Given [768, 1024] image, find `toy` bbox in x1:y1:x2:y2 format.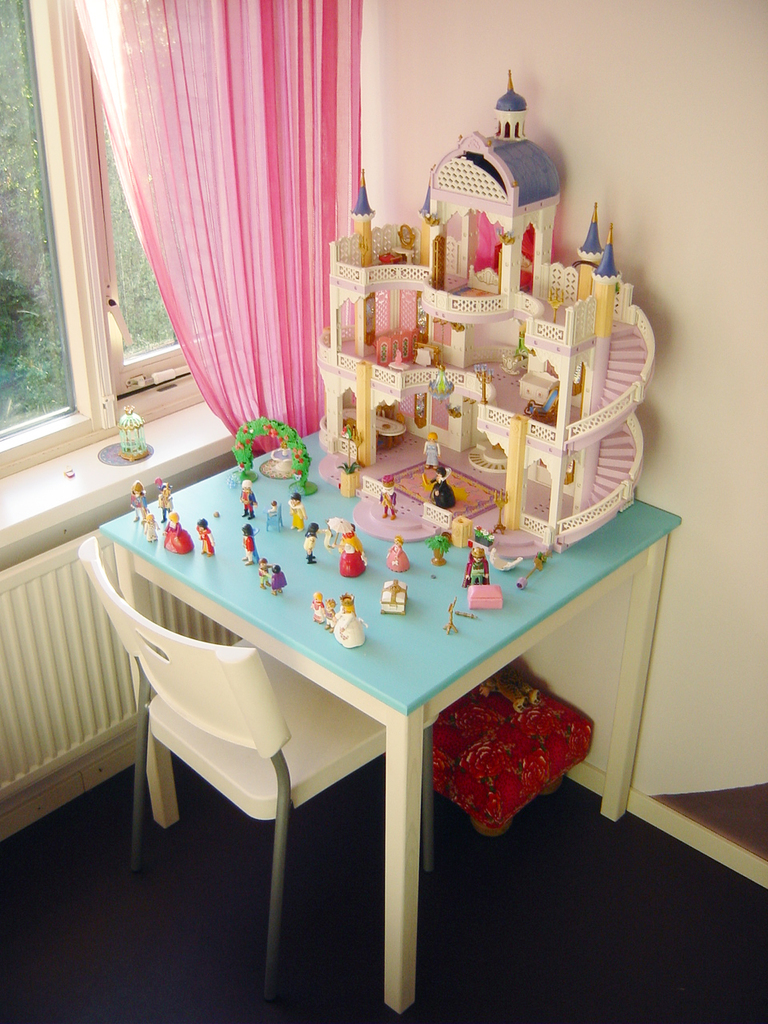
272:561:287:596.
